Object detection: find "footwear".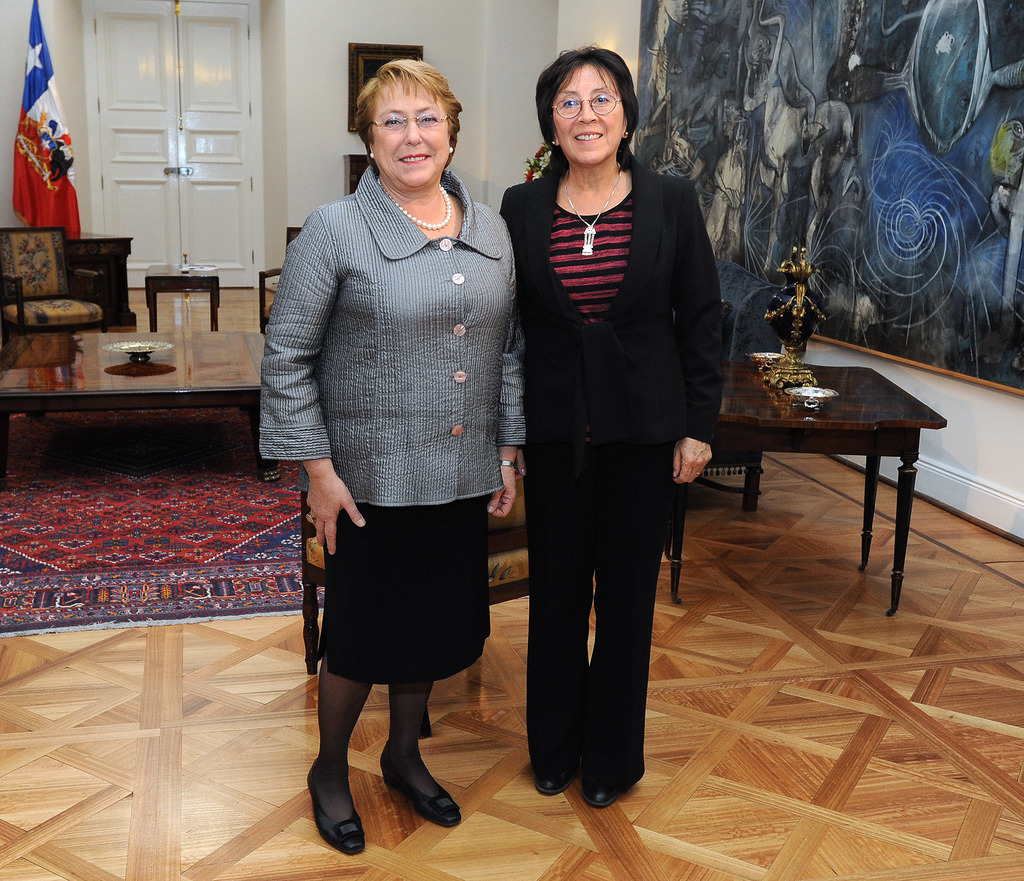
[left=531, top=743, right=581, bottom=802].
